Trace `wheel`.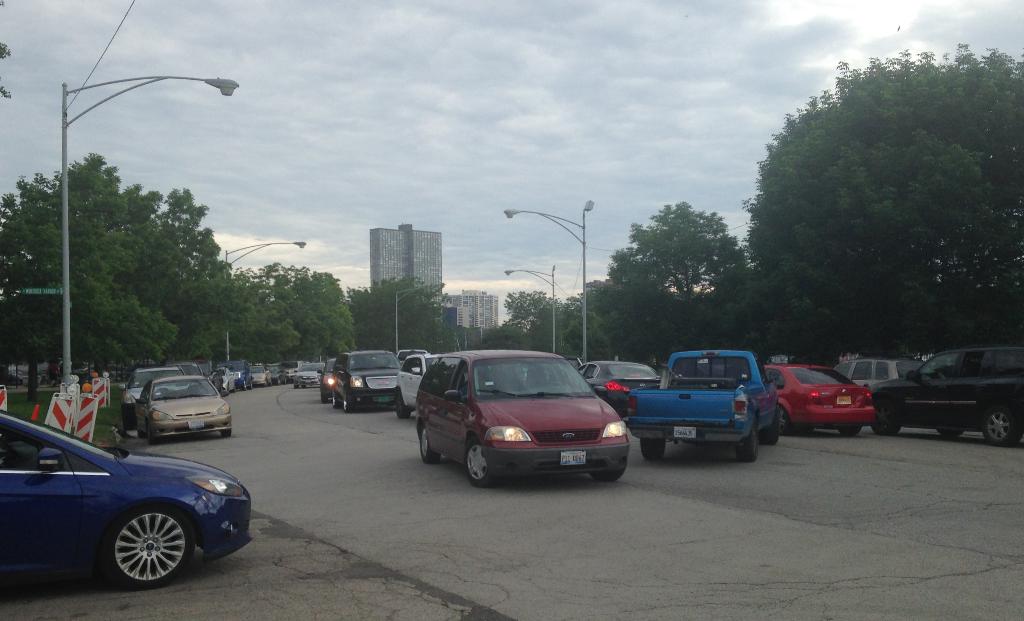
Traced to <bbox>934, 431, 966, 439</bbox>.
